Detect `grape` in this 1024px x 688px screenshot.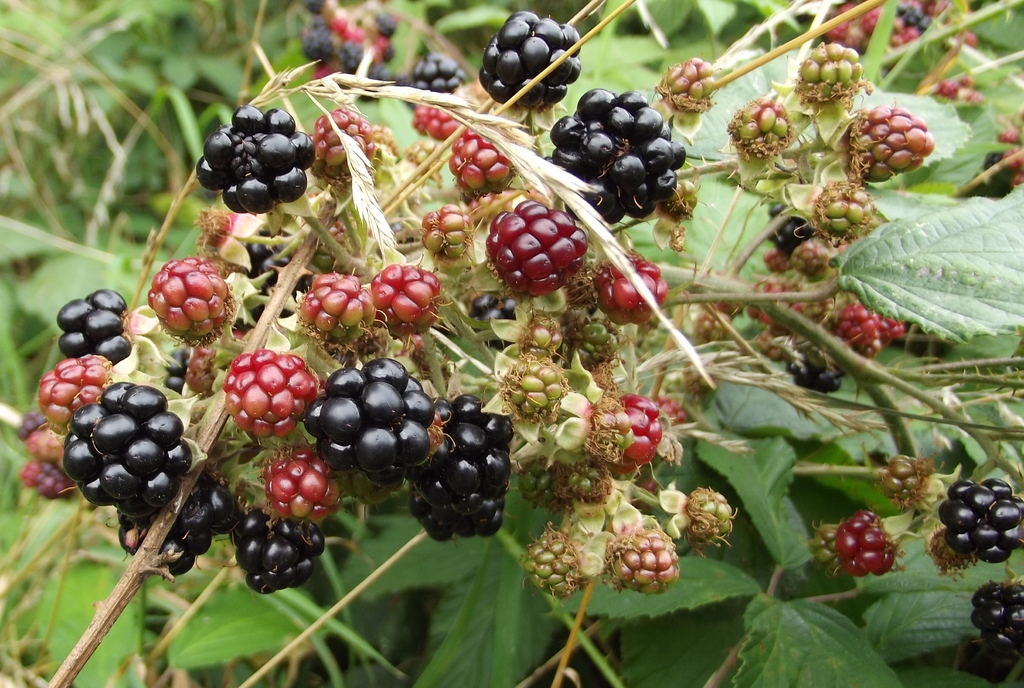
Detection: <bbox>835, 511, 892, 571</bbox>.
